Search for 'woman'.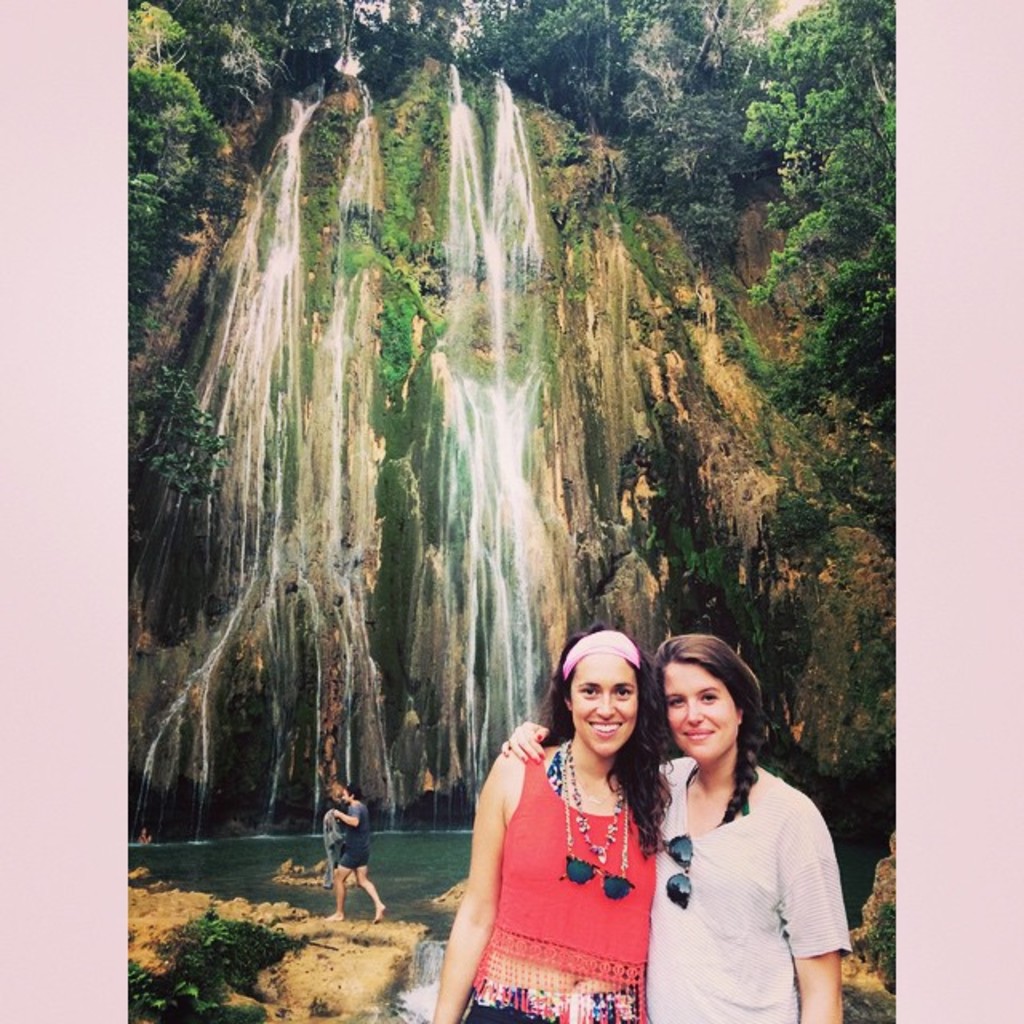
Found at [432,624,661,1022].
